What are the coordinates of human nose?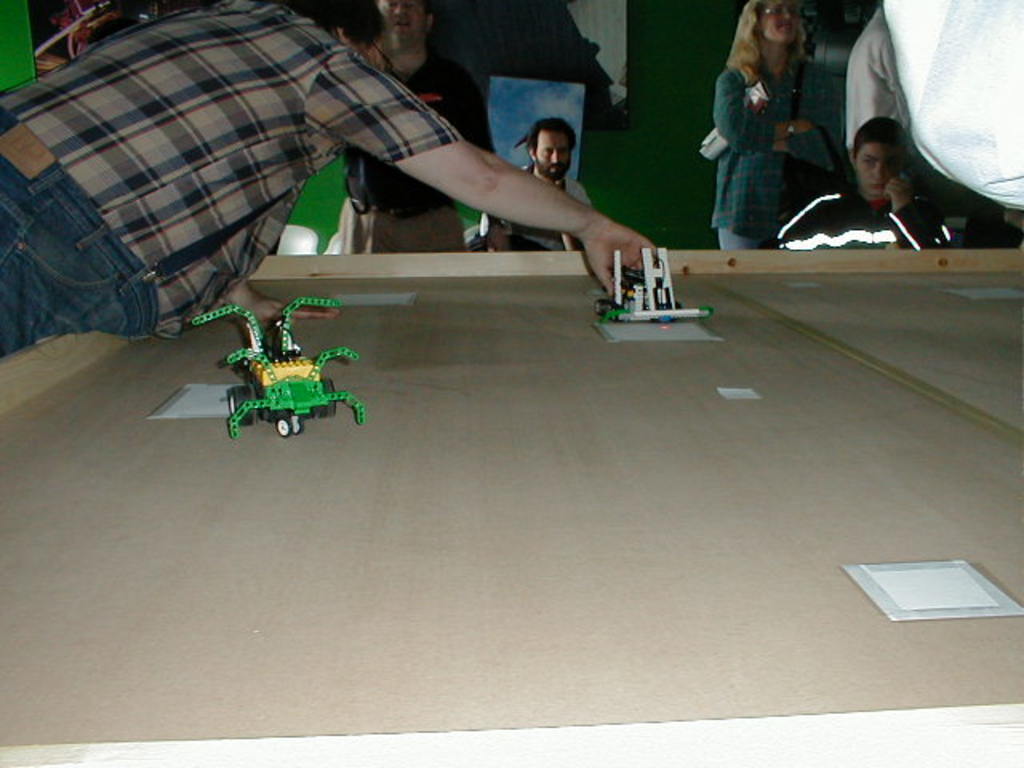
(549,149,563,163).
